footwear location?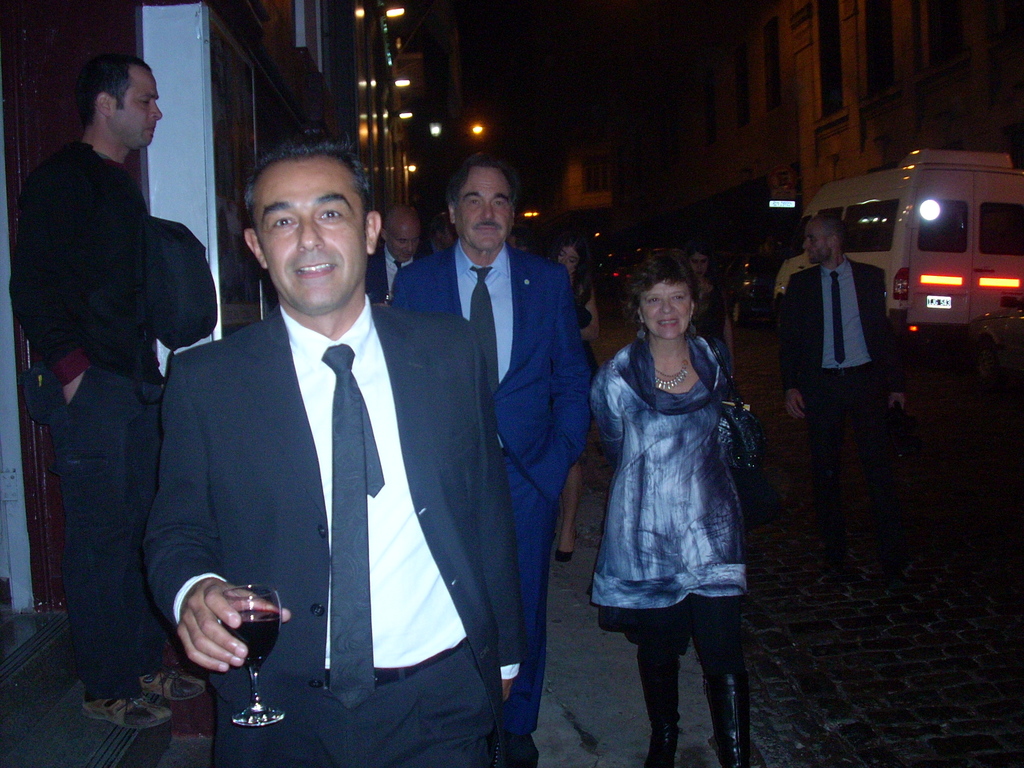
<bbox>500, 728, 545, 767</bbox>
